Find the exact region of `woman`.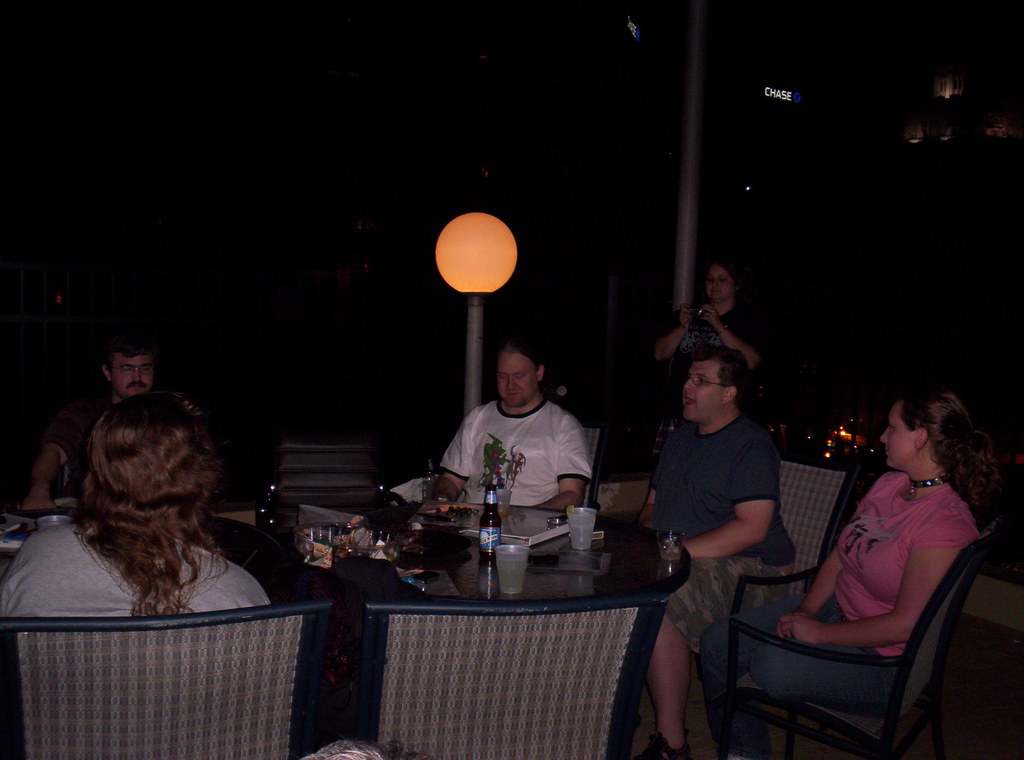
Exact region: (left=23, top=371, right=304, bottom=670).
